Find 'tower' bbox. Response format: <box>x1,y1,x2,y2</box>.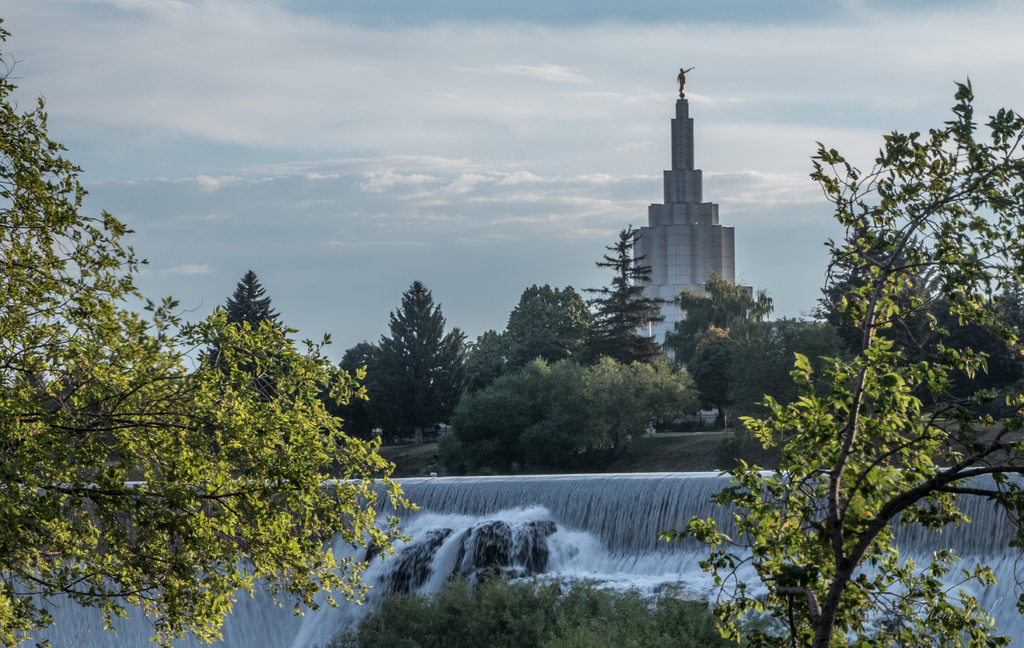
<box>627,65,737,375</box>.
